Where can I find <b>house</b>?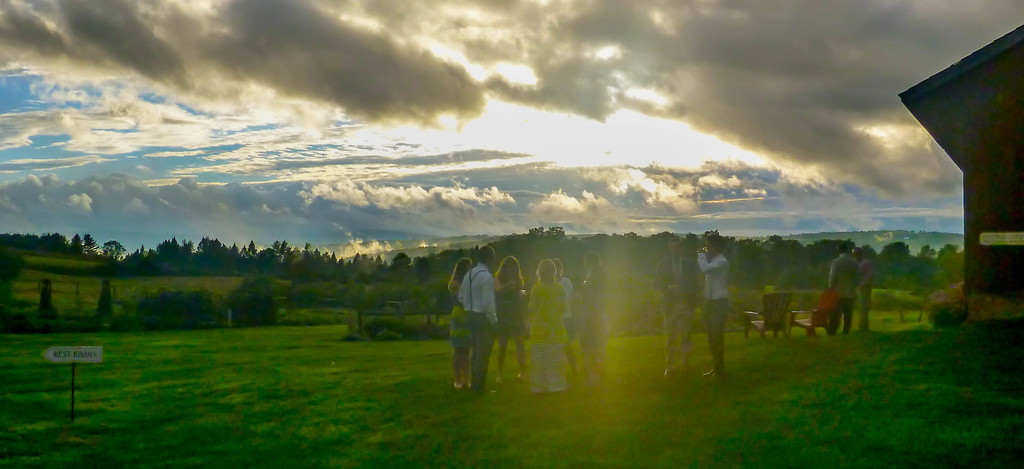
You can find it at (904, 40, 1023, 329).
